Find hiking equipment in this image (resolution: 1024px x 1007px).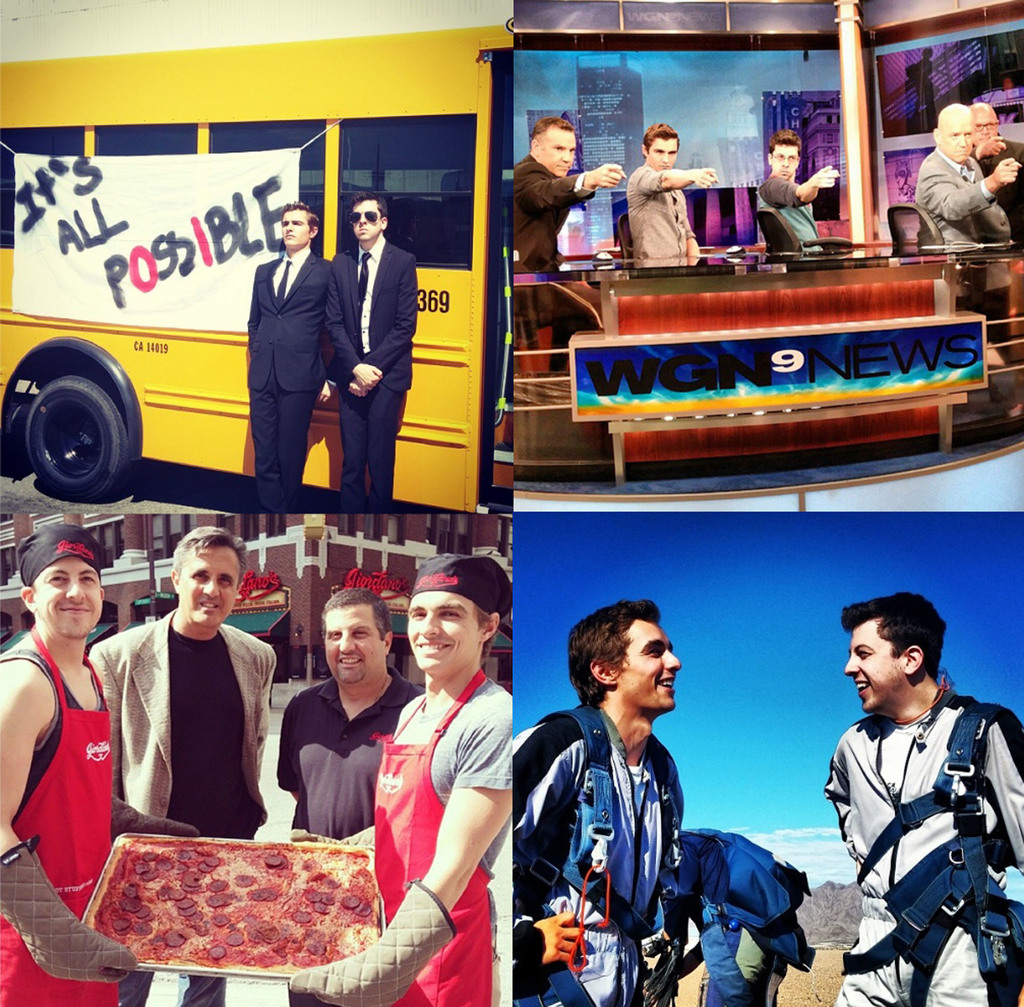
select_region(653, 822, 815, 1006).
